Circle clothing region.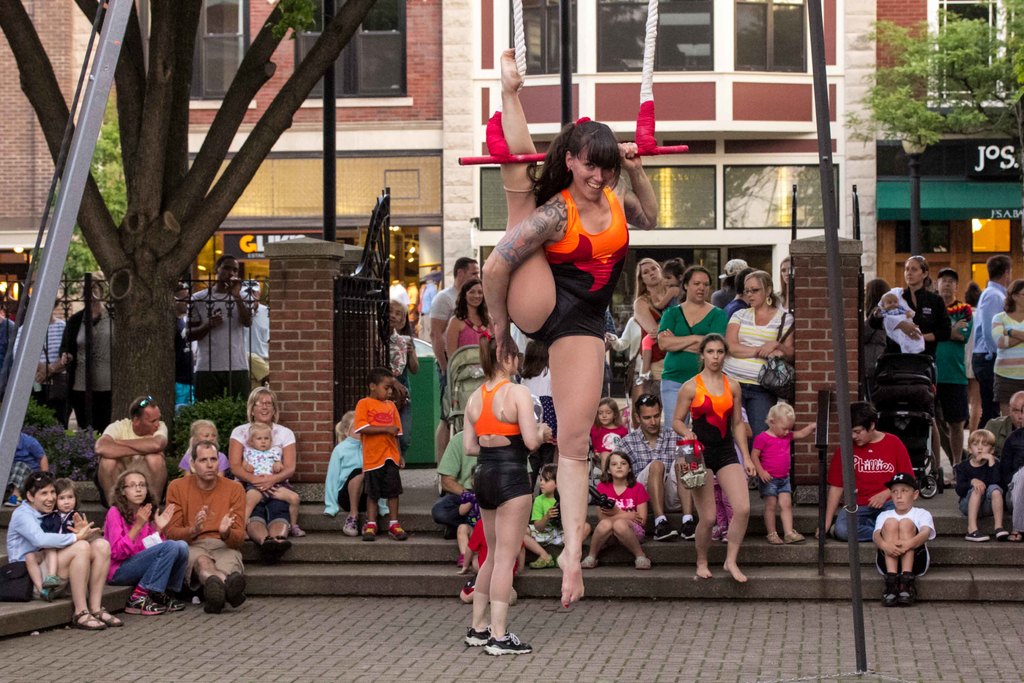
Region: BBox(14, 438, 44, 473).
